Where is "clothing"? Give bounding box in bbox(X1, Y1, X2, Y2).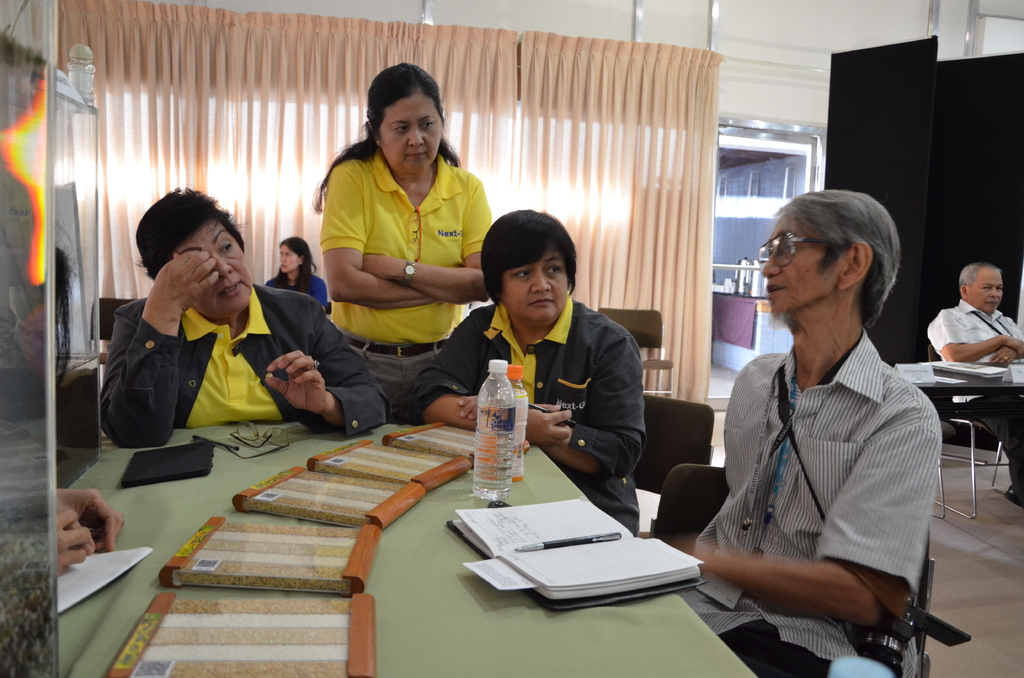
bbox(397, 297, 643, 538).
